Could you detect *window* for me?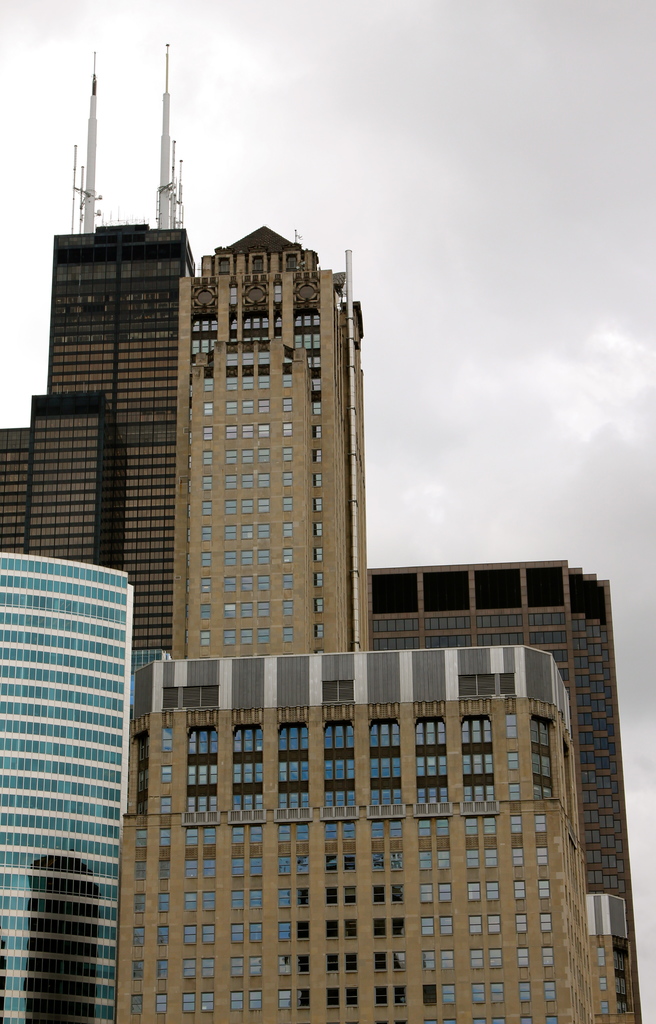
Detection result: [x1=281, y1=496, x2=288, y2=509].
